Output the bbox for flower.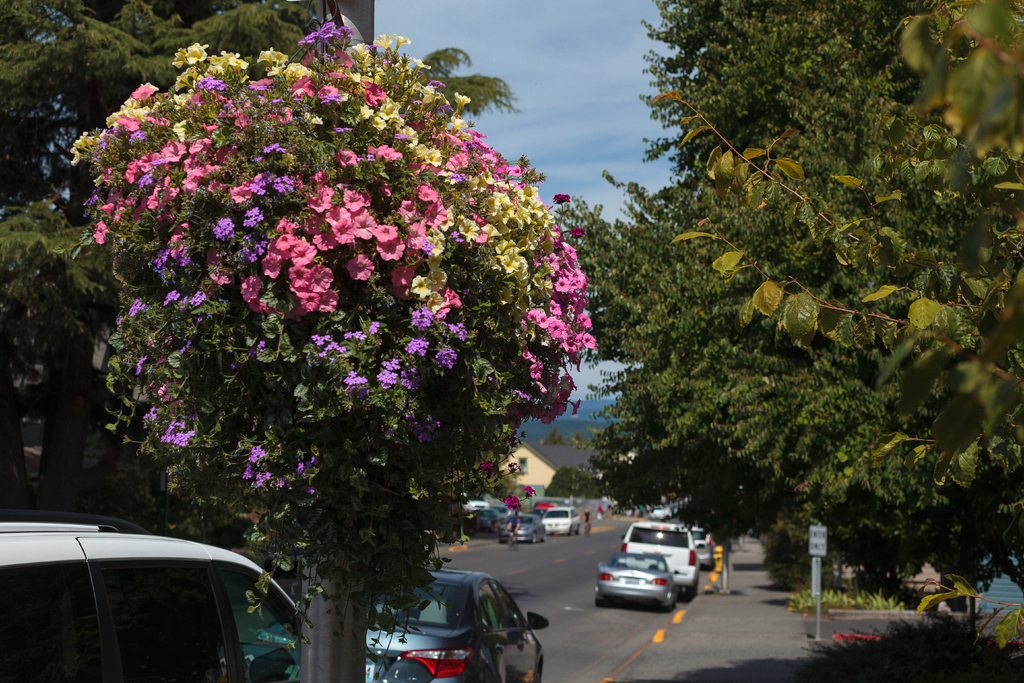
[left=274, top=232, right=298, bottom=253].
